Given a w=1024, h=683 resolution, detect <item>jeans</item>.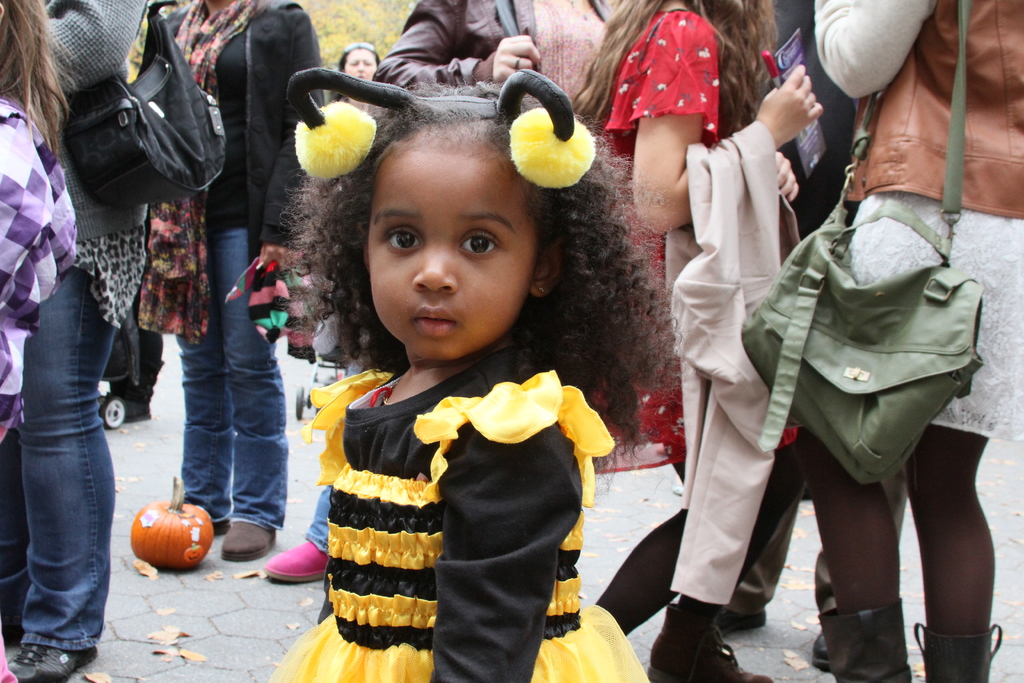
left=304, top=484, right=328, bottom=552.
